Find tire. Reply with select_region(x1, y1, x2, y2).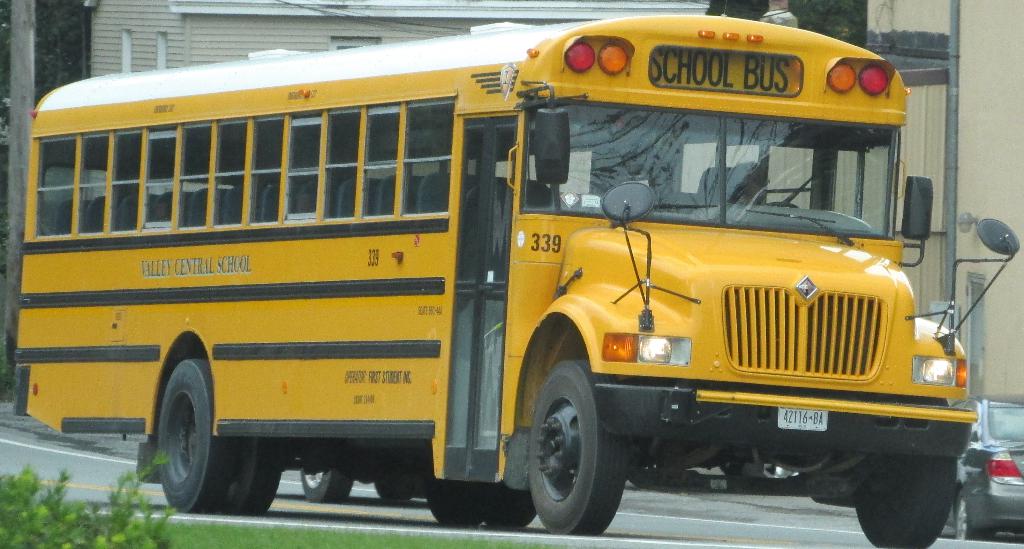
select_region(523, 358, 621, 536).
